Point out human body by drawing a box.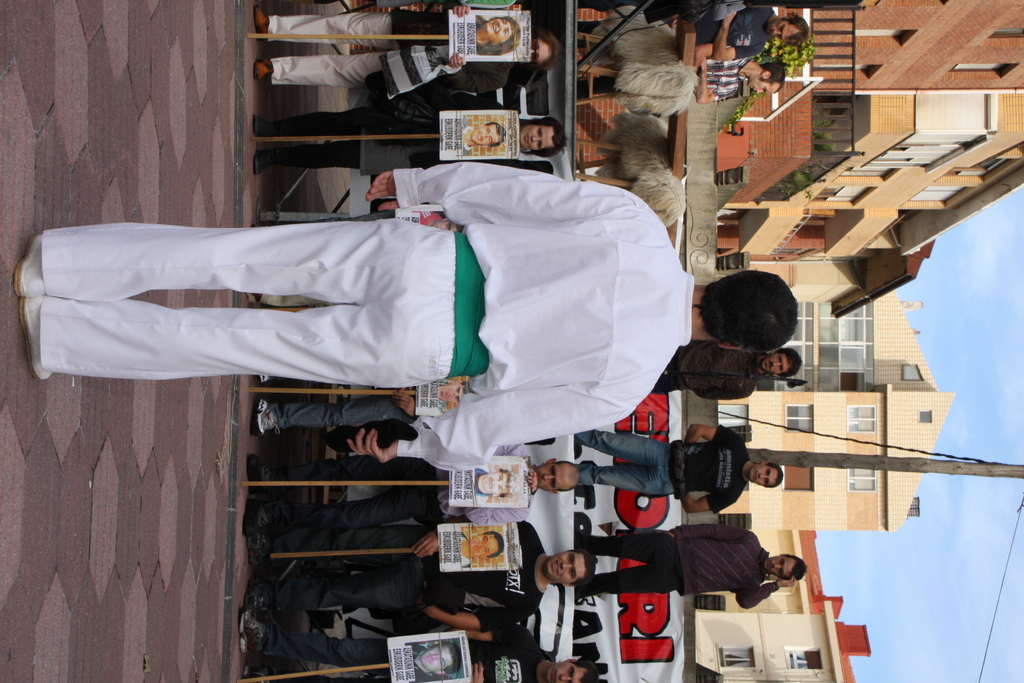
<bbox>642, 354, 758, 397</bbox>.
